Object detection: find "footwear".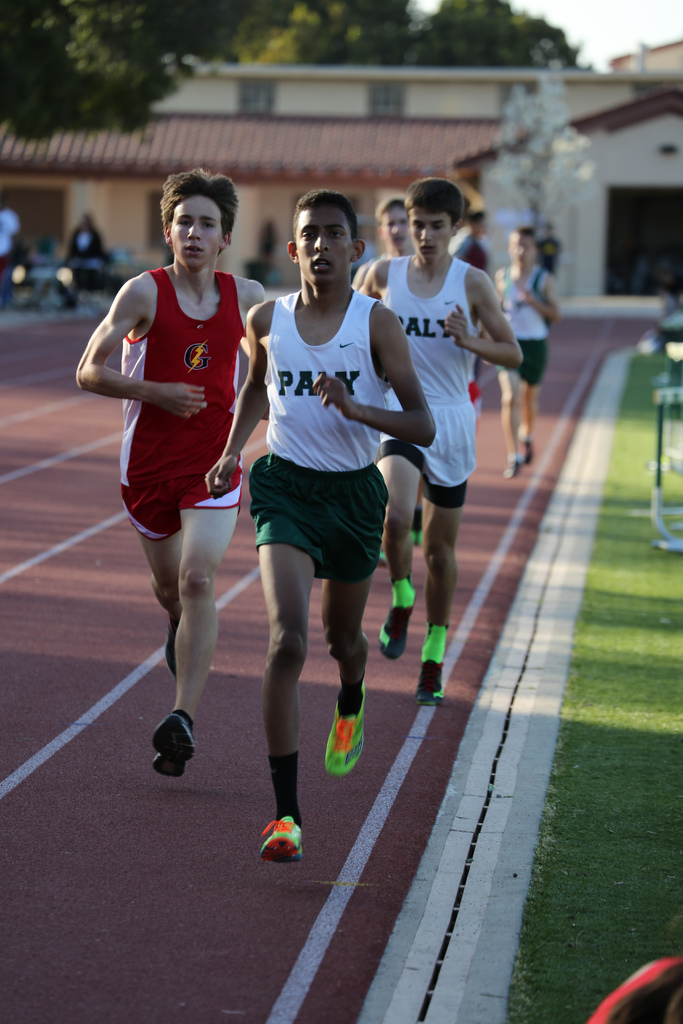
(407,497,427,543).
